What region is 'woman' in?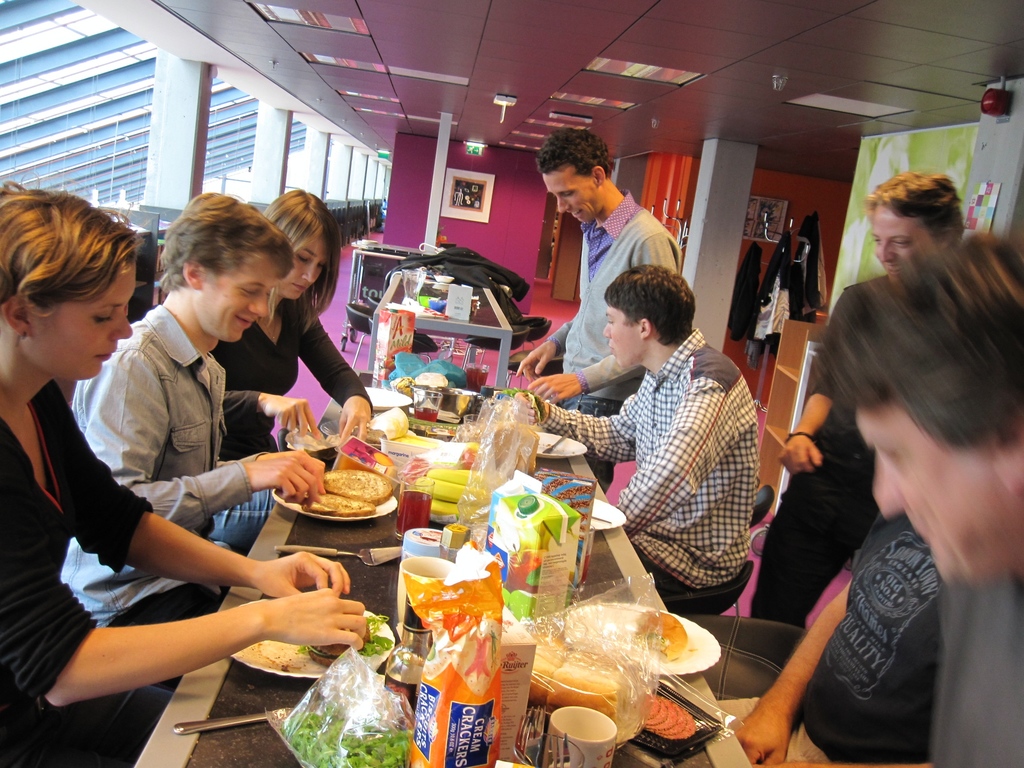
(0,168,370,767).
